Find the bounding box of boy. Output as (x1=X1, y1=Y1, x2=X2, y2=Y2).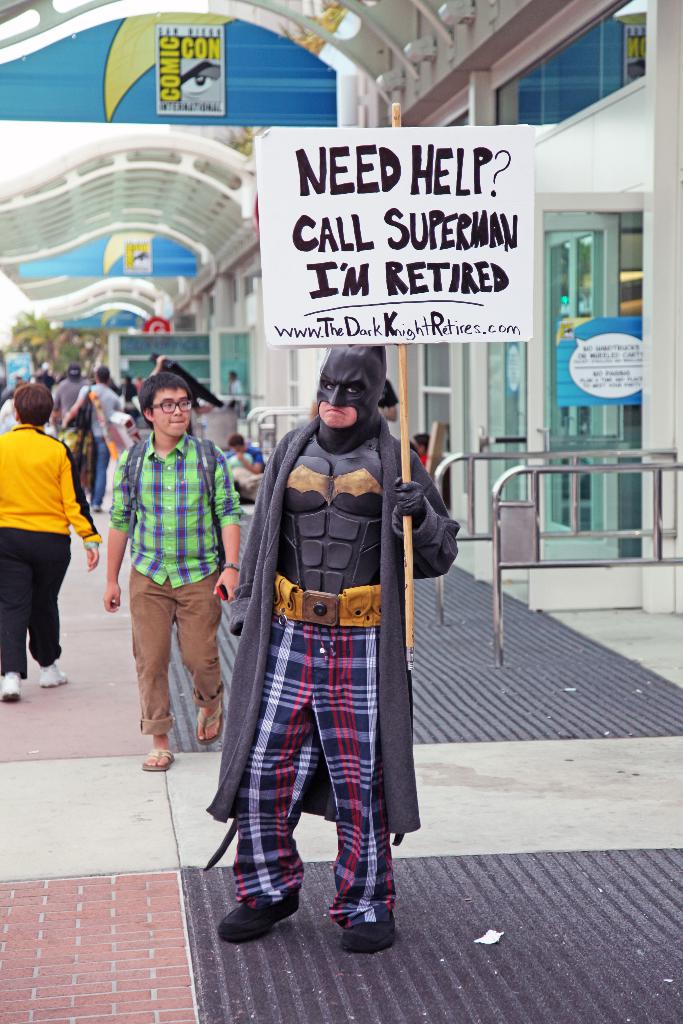
(x1=98, y1=348, x2=241, y2=805).
